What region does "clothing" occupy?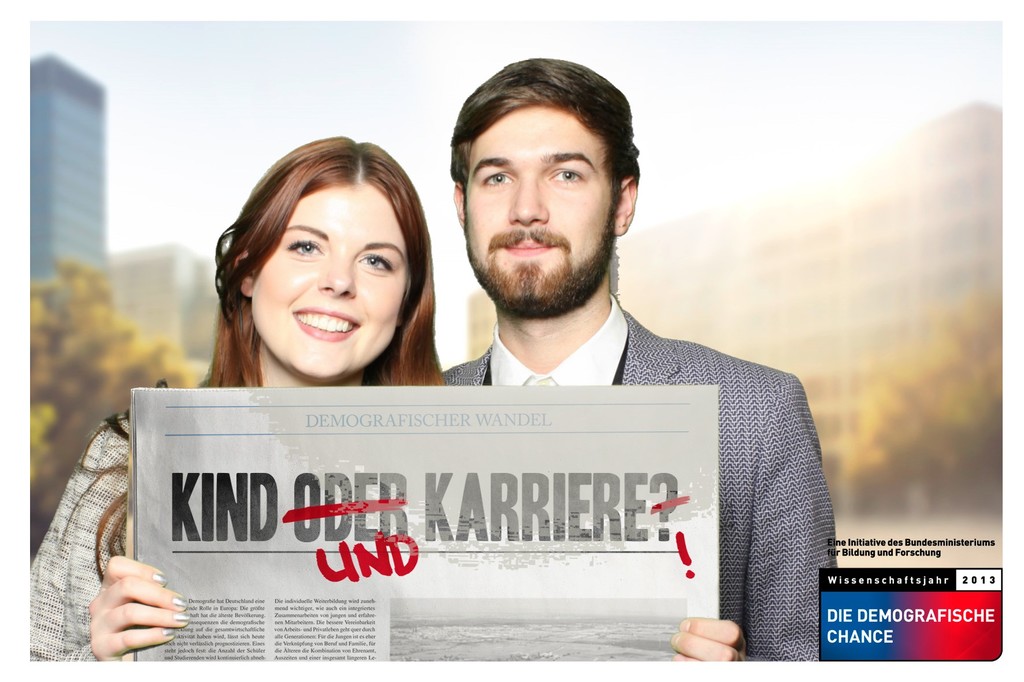
BBox(415, 232, 853, 660).
